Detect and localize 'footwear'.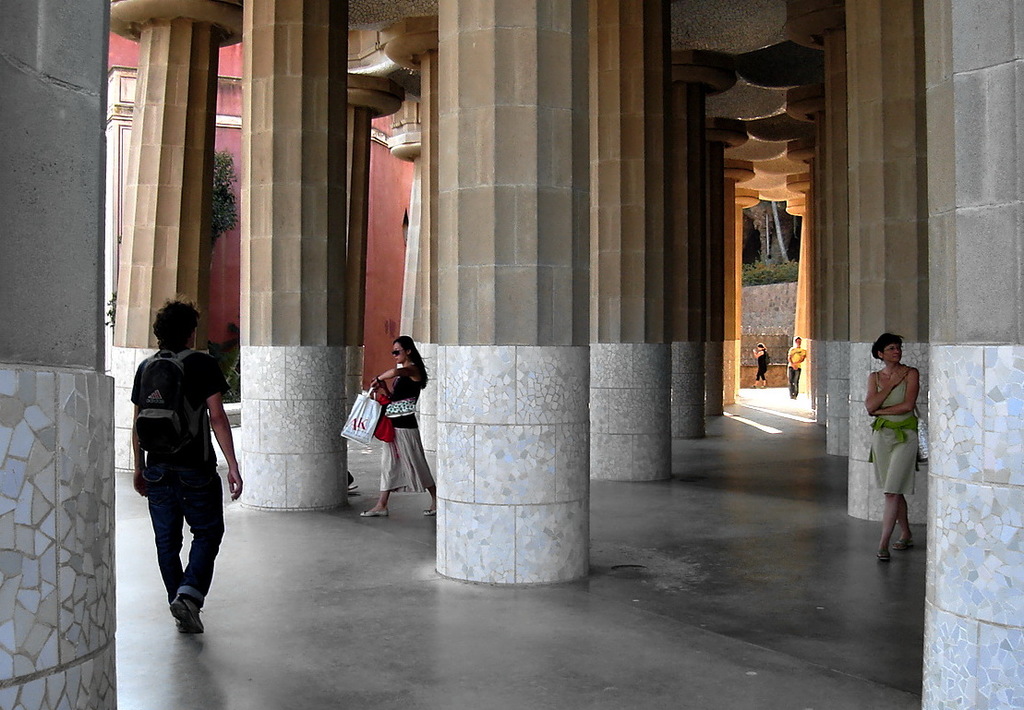
Localized at 359/509/389/517.
